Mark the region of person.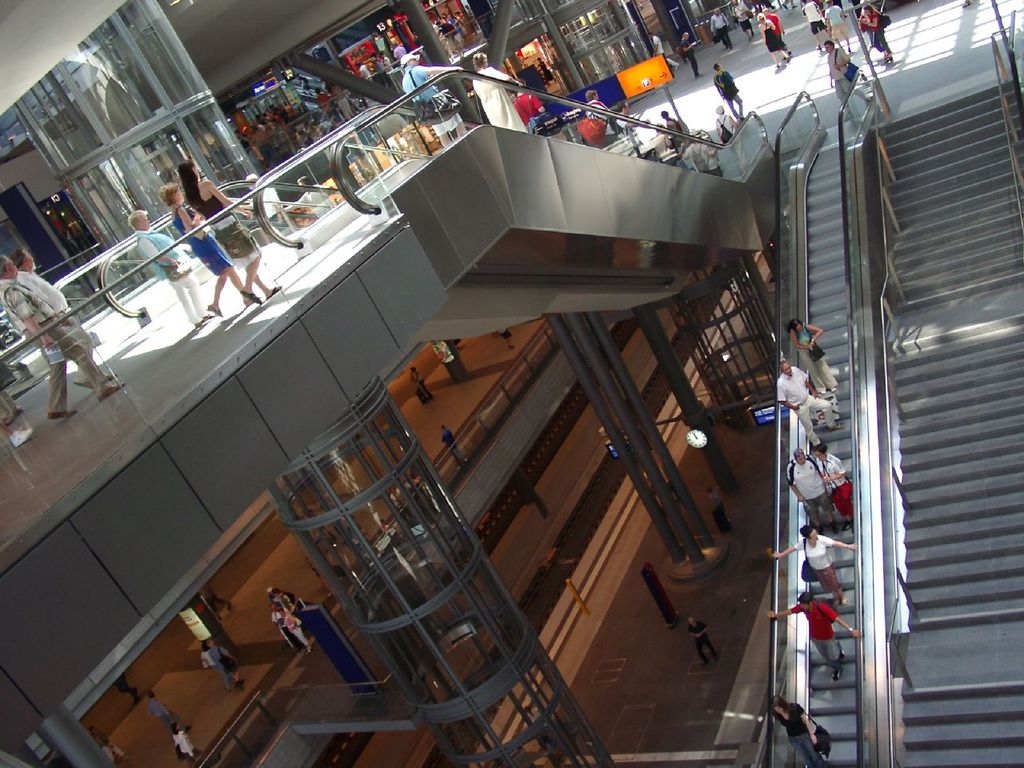
Region: <box>766,590,863,684</box>.
